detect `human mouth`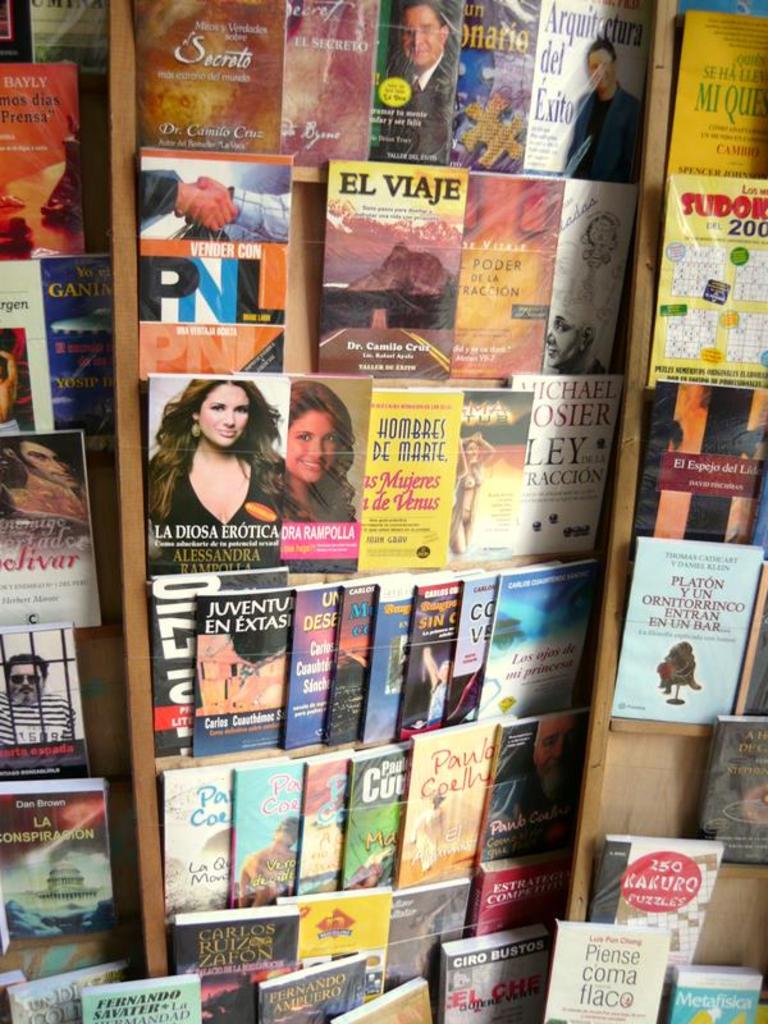
bbox=[599, 78, 607, 83]
